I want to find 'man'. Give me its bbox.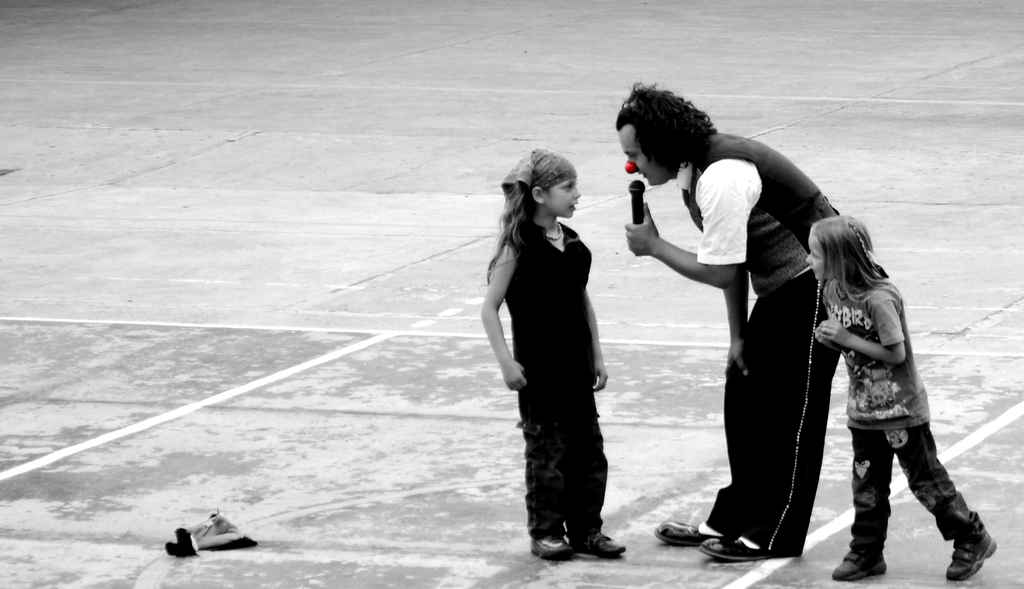
642 104 858 559.
